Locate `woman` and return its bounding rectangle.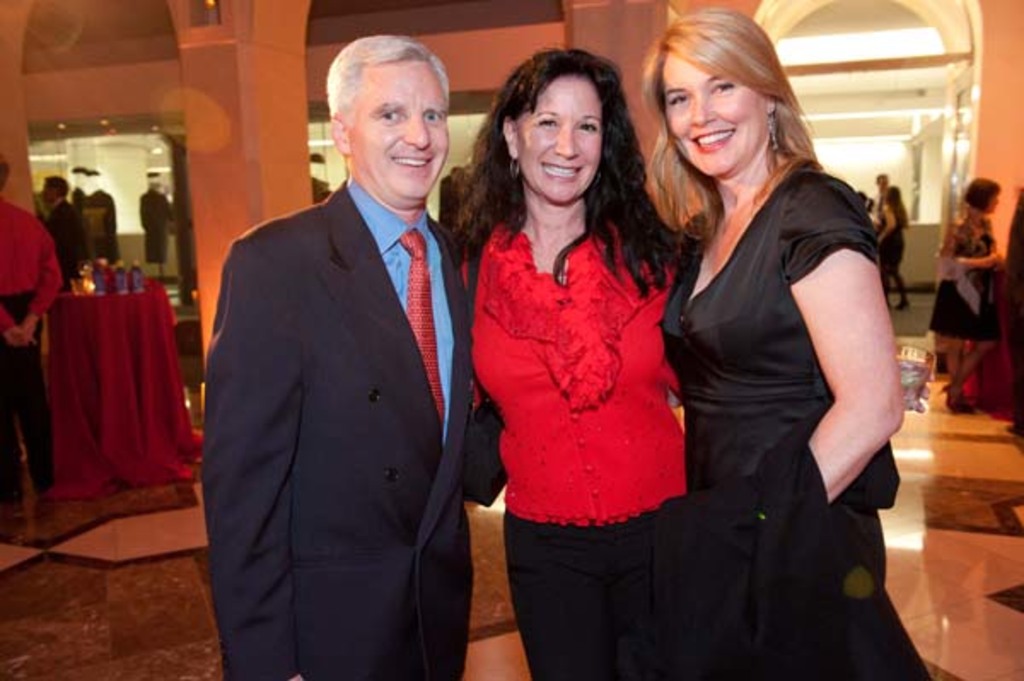
detection(439, 41, 684, 679).
